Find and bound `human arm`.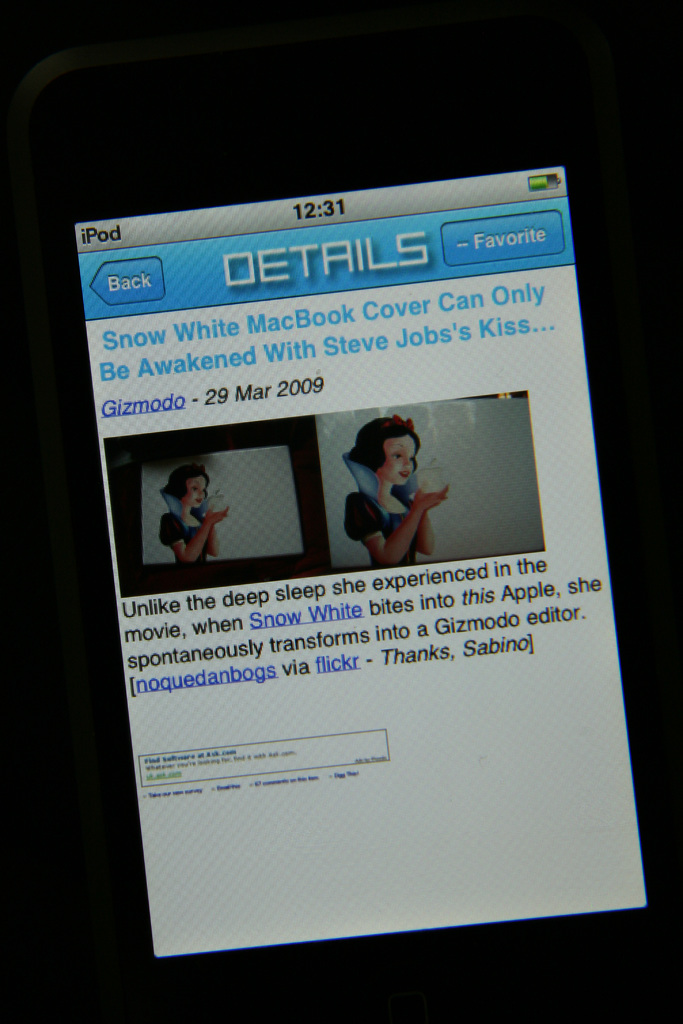
Bound: (left=203, top=513, right=227, bottom=557).
